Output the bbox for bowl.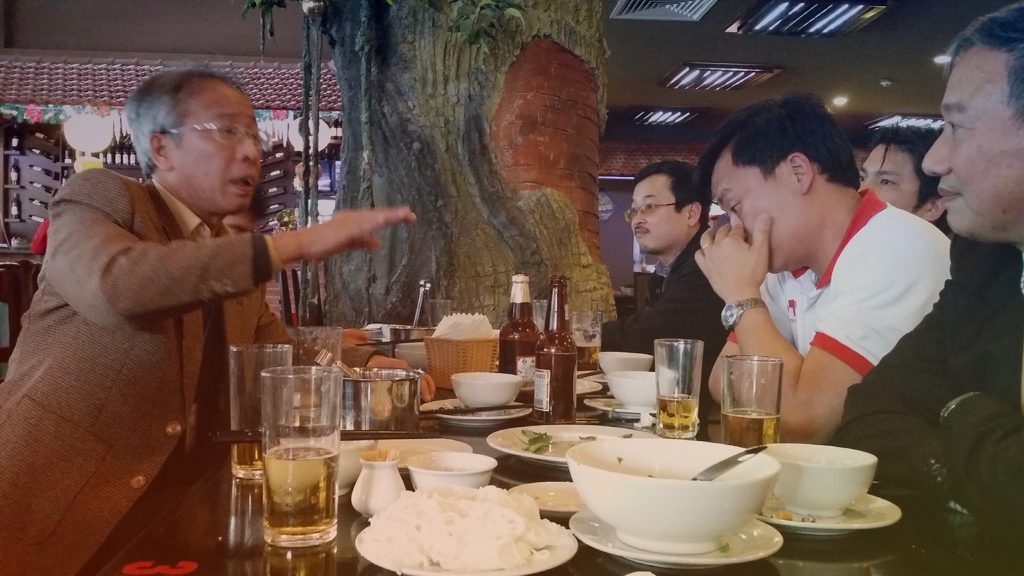
610/372/662/408.
